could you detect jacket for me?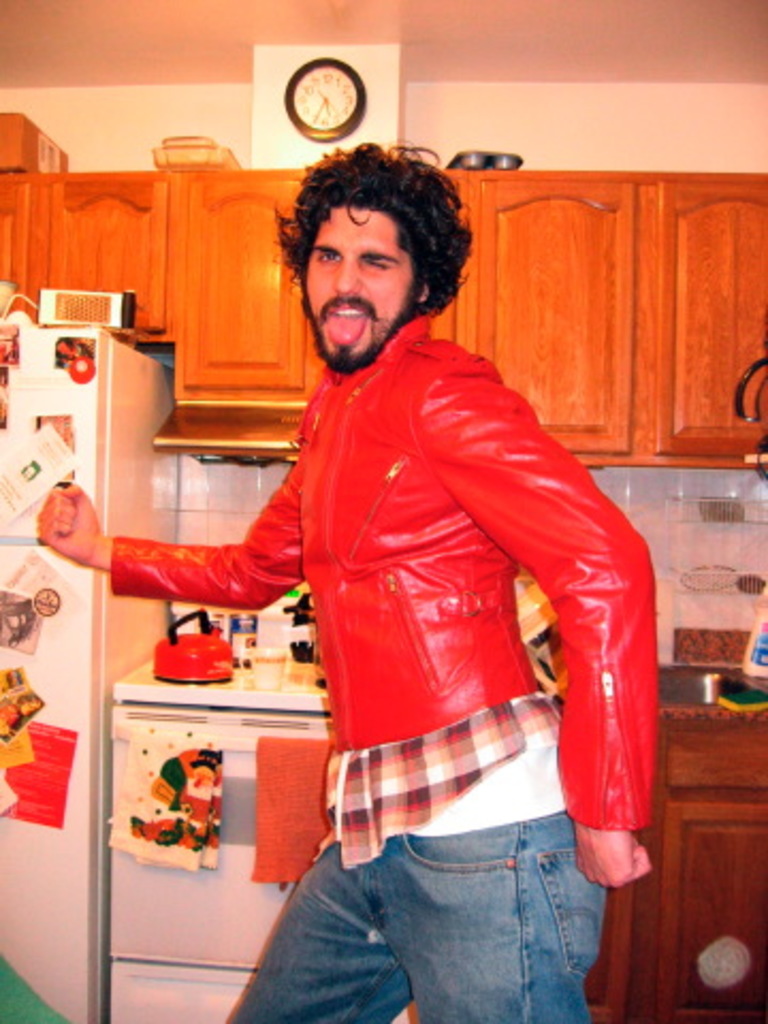
Detection result: [left=224, top=282, right=657, bottom=843].
